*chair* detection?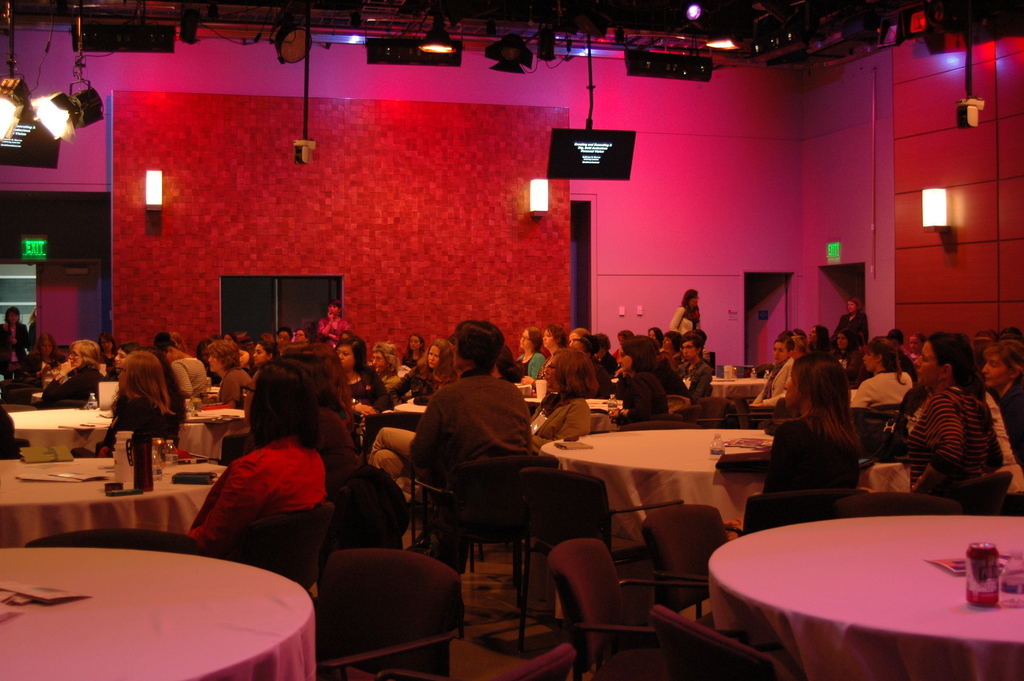
(x1=204, y1=432, x2=257, y2=465)
